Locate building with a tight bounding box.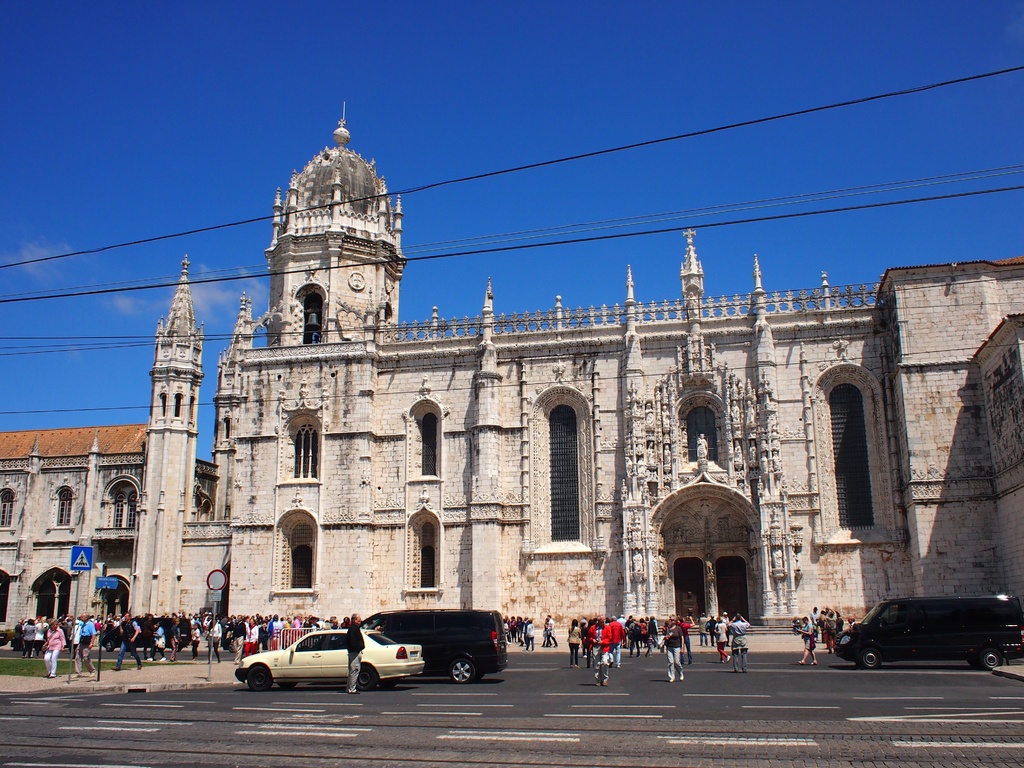
locate(125, 101, 1023, 628).
